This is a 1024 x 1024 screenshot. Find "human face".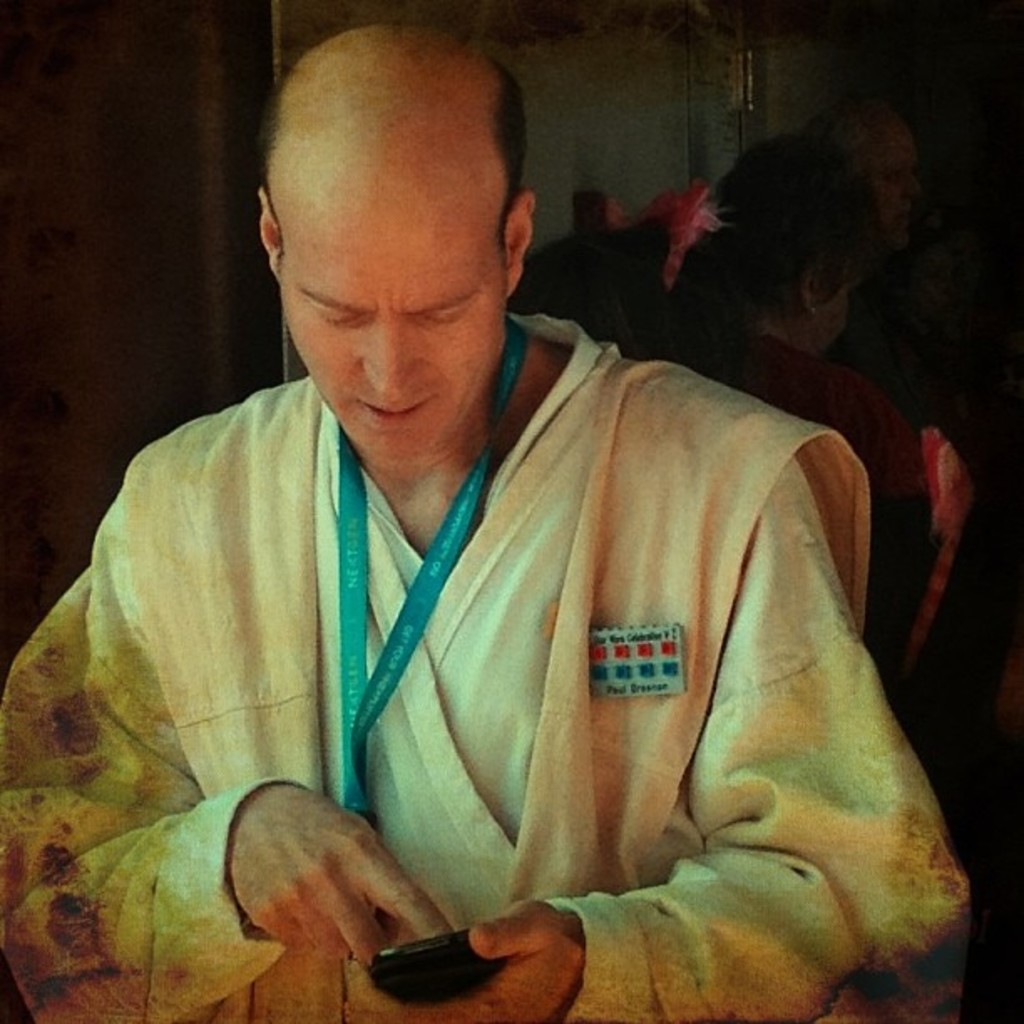
Bounding box: [x1=279, y1=172, x2=509, y2=467].
